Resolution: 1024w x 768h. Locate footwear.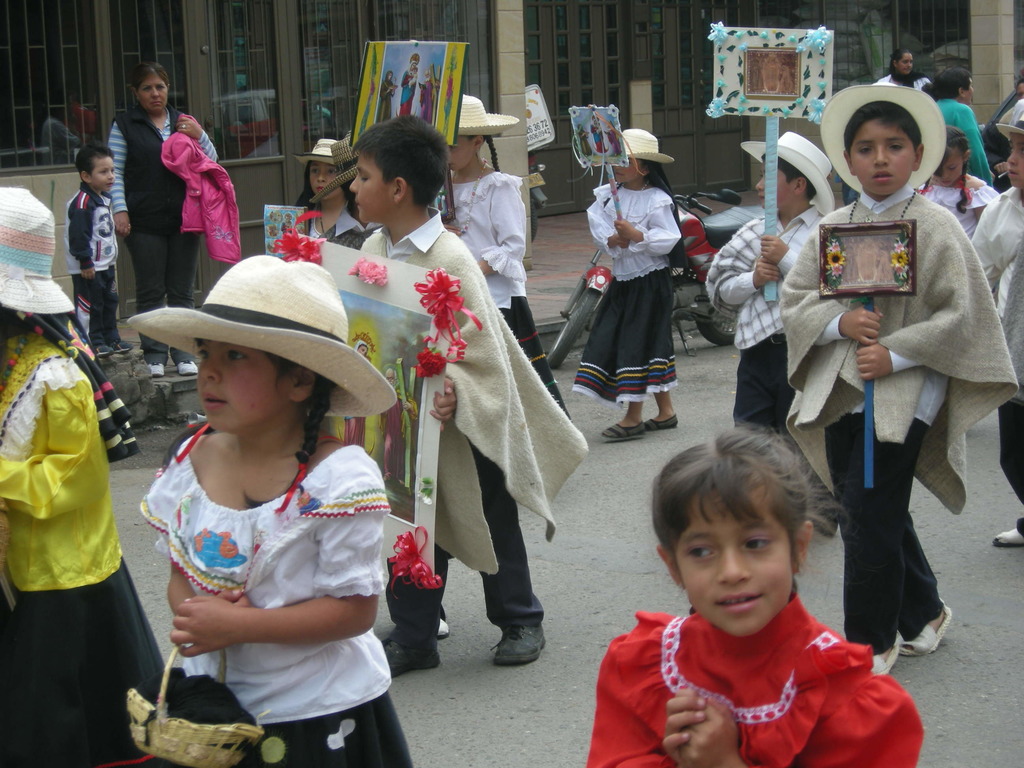
detection(181, 364, 197, 375).
